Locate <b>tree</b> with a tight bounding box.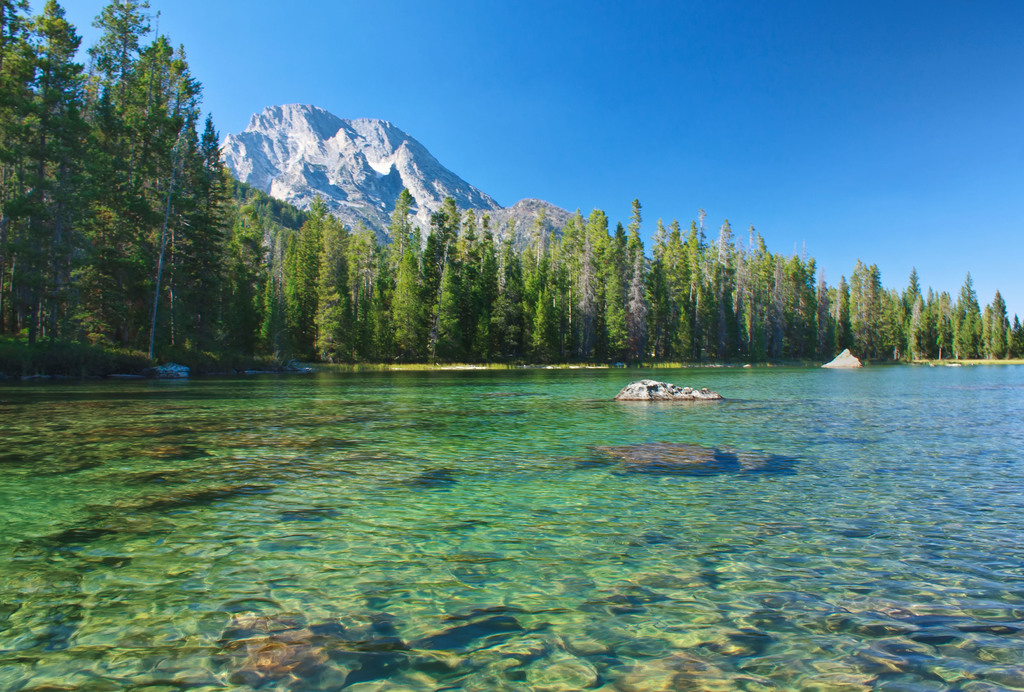
crop(307, 202, 355, 371).
